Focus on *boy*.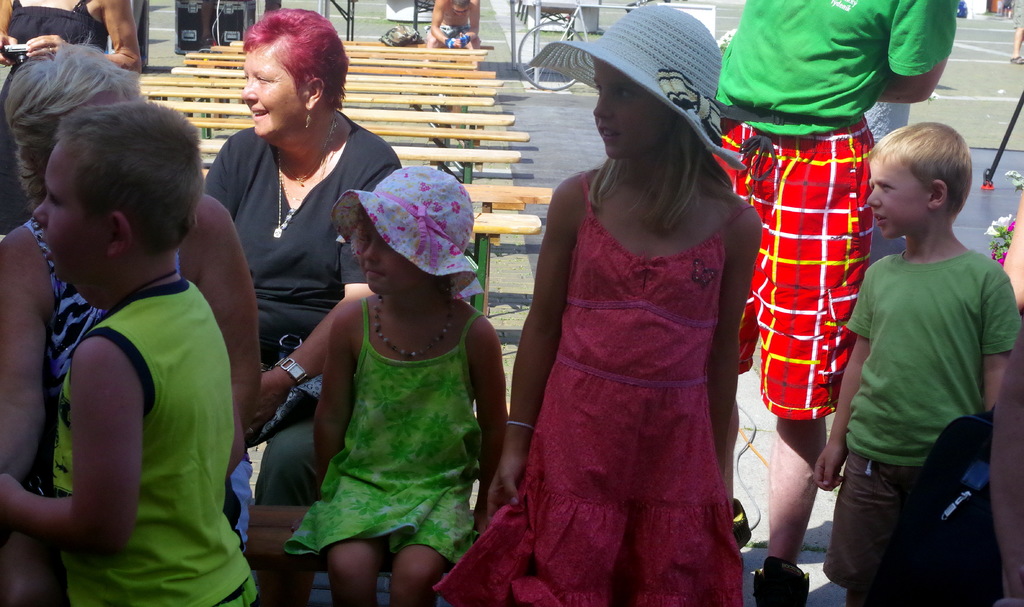
Focused at x1=0, y1=95, x2=252, y2=580.
